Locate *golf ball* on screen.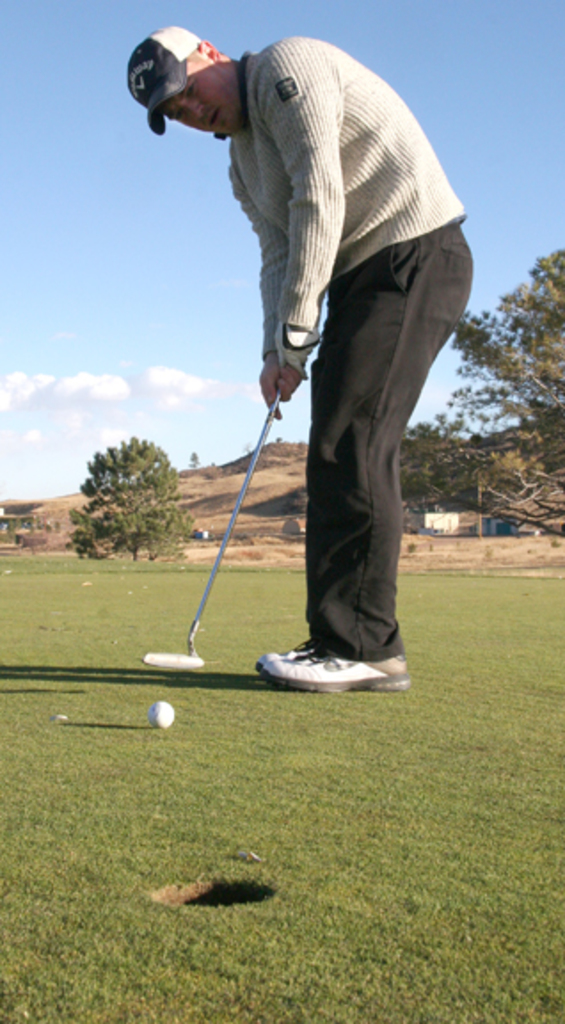
On screen at [146,699,179,738].
